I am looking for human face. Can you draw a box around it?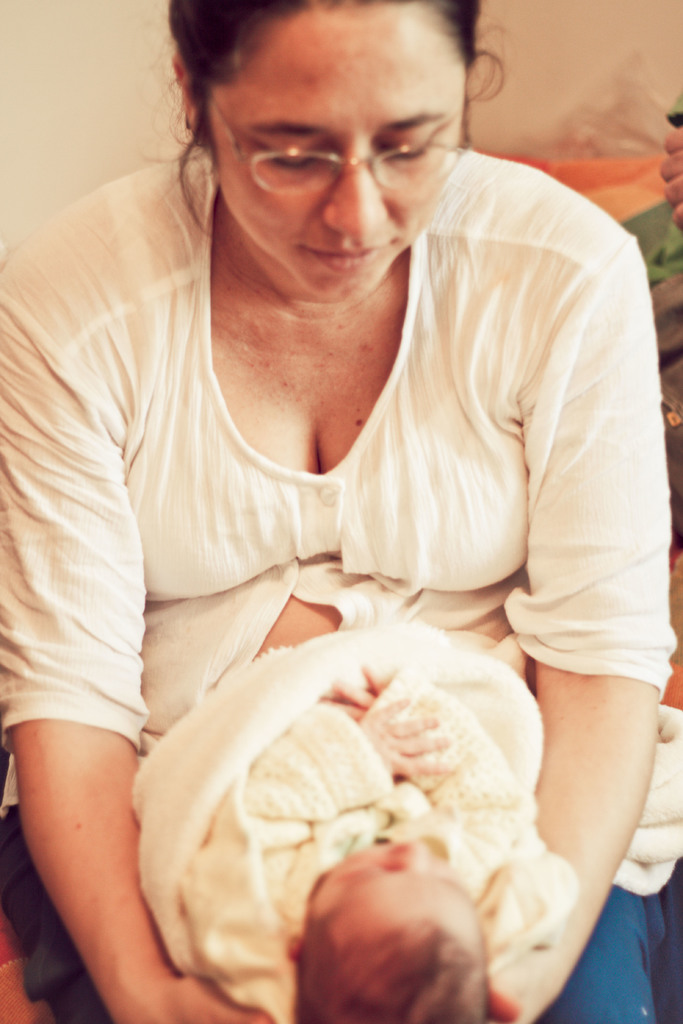
Sure, the bounding box is region(210, 0, 468, 303).
